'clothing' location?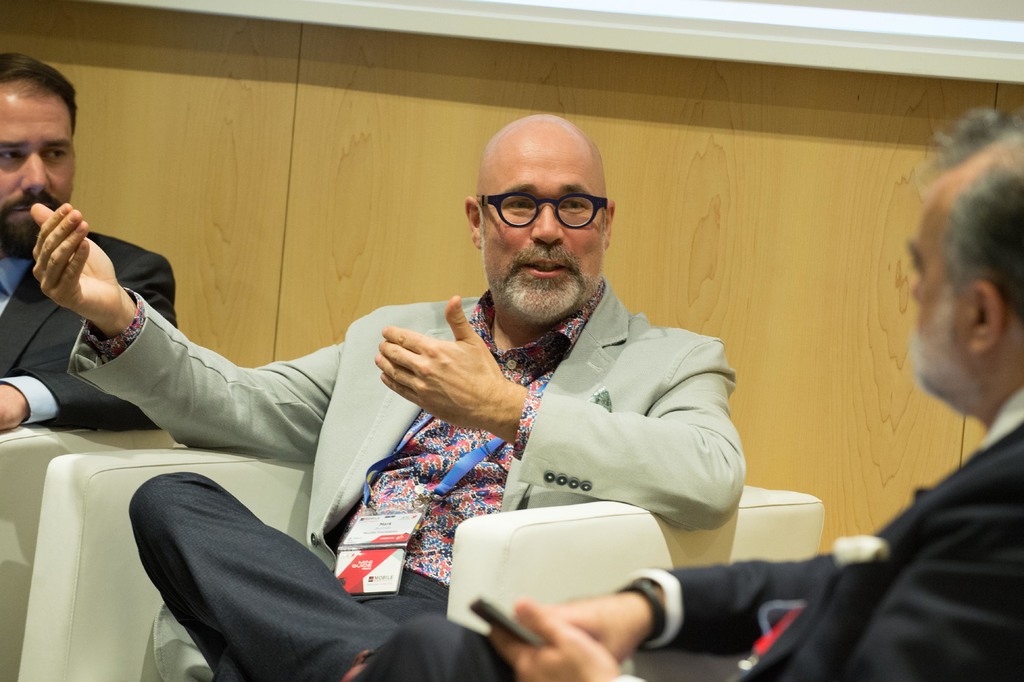
342,389,1023,681
